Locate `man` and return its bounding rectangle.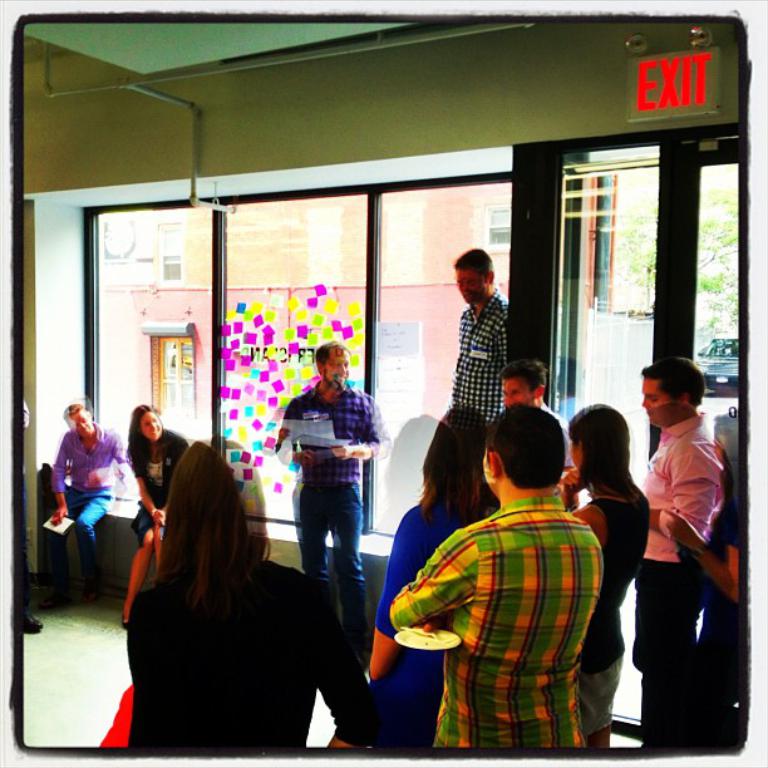
pyautogui.locateOnScreen(275, 343, 387, 664).
